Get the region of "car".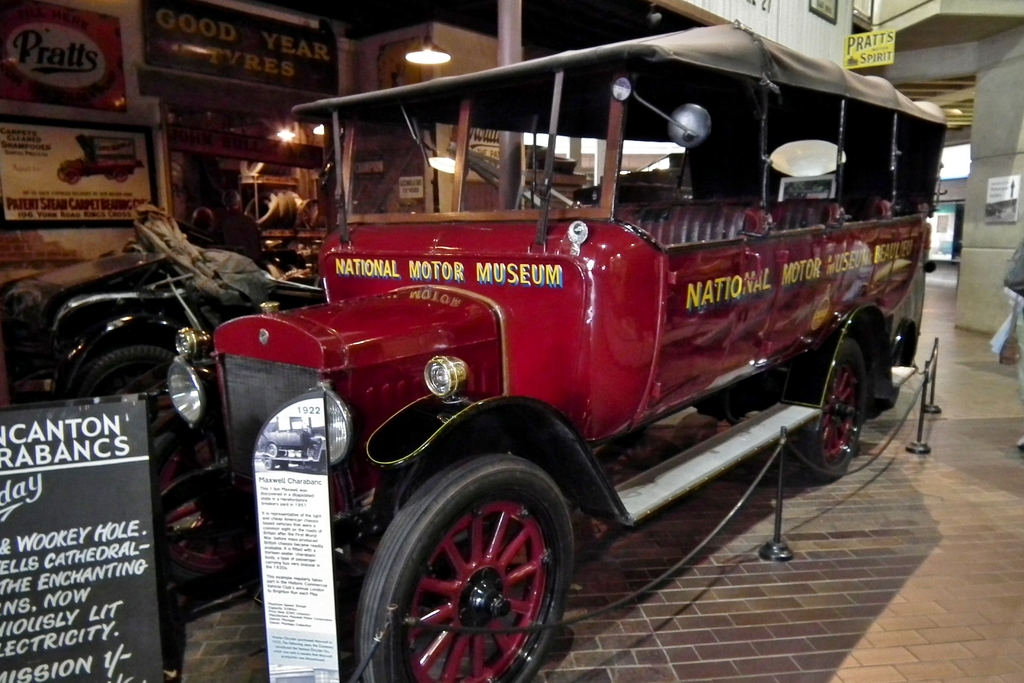
x1=0, y1=210, x2=324, y2=583.
